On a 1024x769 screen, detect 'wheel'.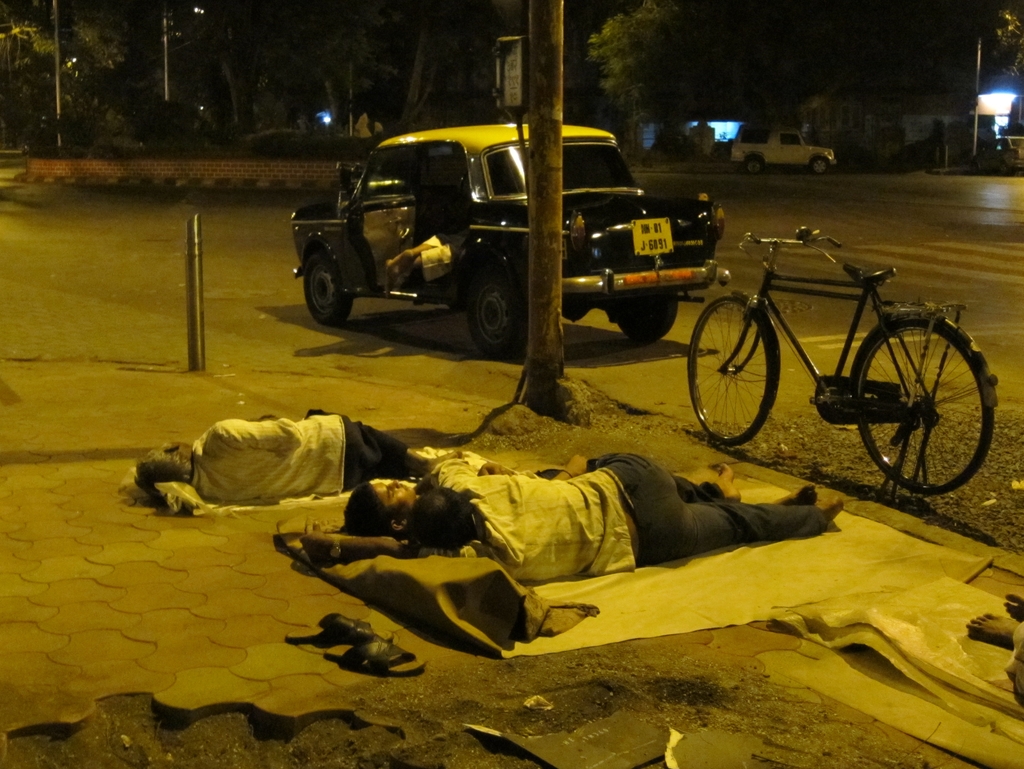
Rect(614, 291, 679, 346).
